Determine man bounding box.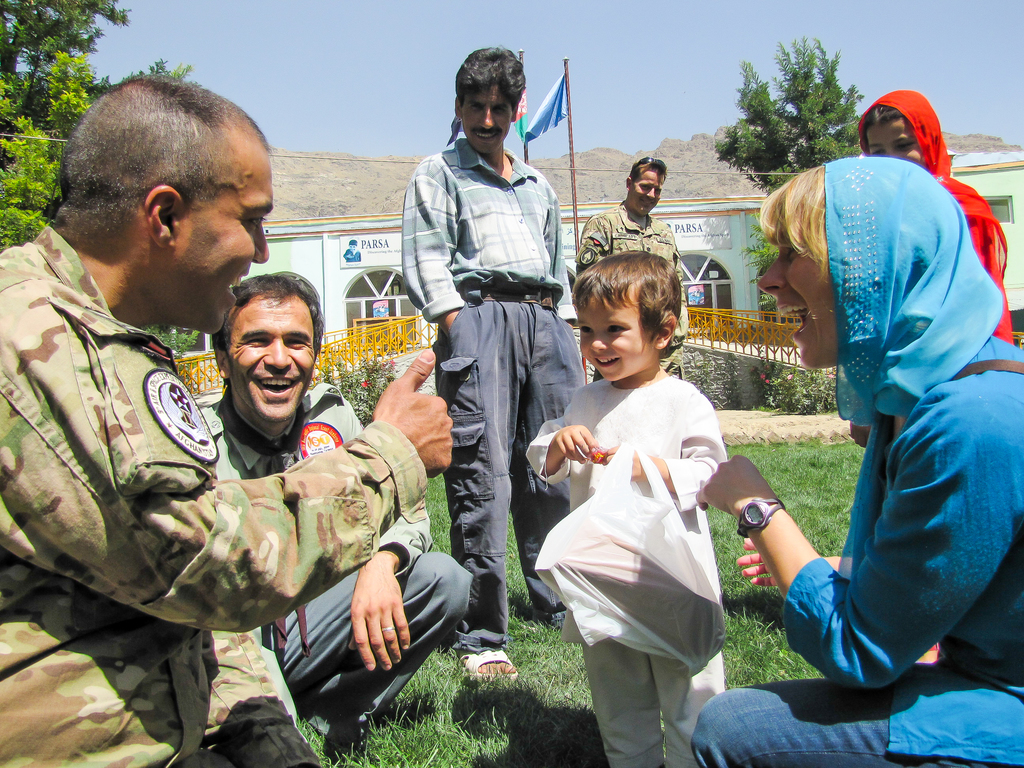
Determined: 402, 45, 591, 686.
